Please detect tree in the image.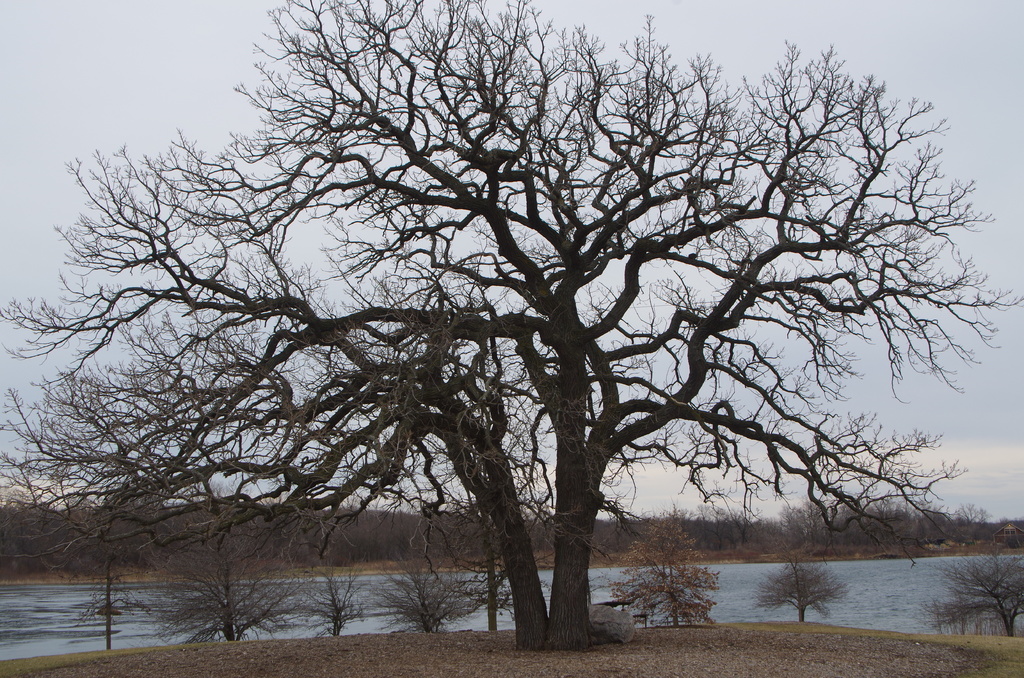
(left=751, top=554, right=843, bottom=622).
